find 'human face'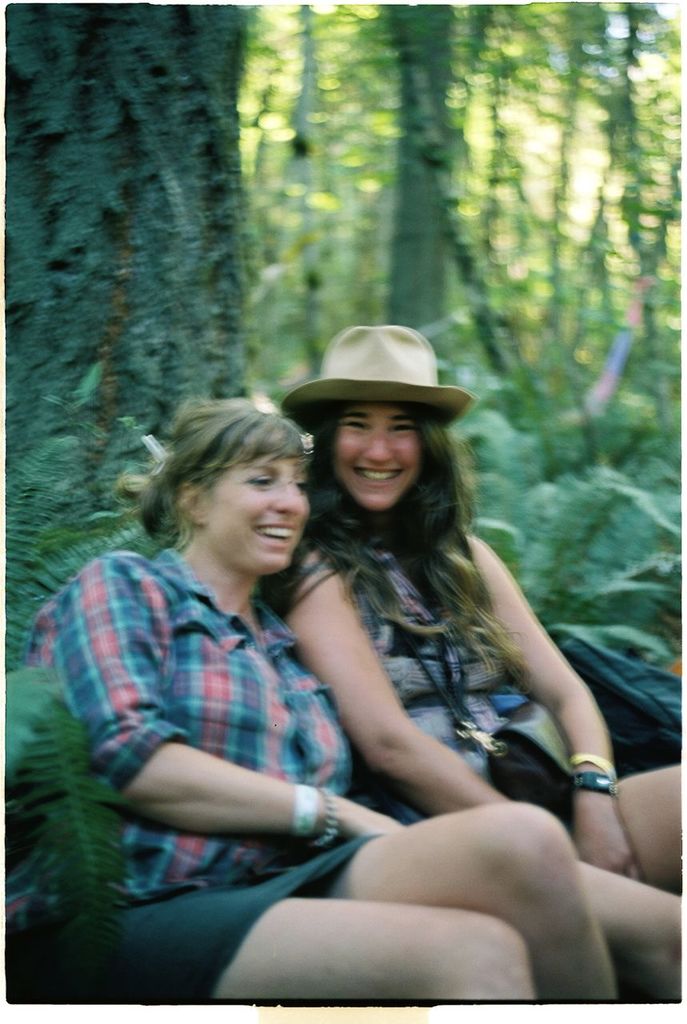
<region>202, 451, 310, 579</region>
